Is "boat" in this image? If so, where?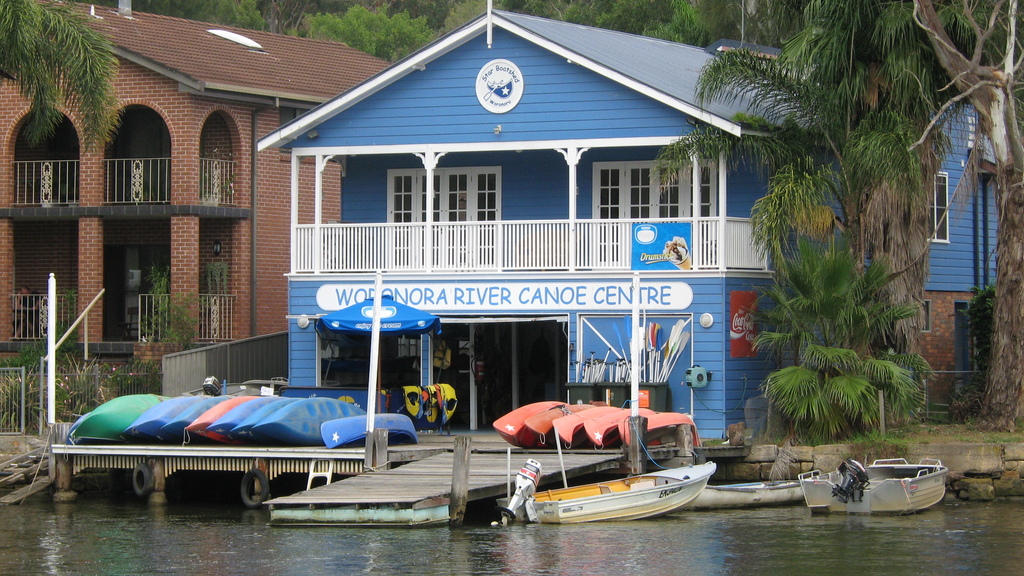
Yes, at <region>132, 382, 196, 458</region>.
